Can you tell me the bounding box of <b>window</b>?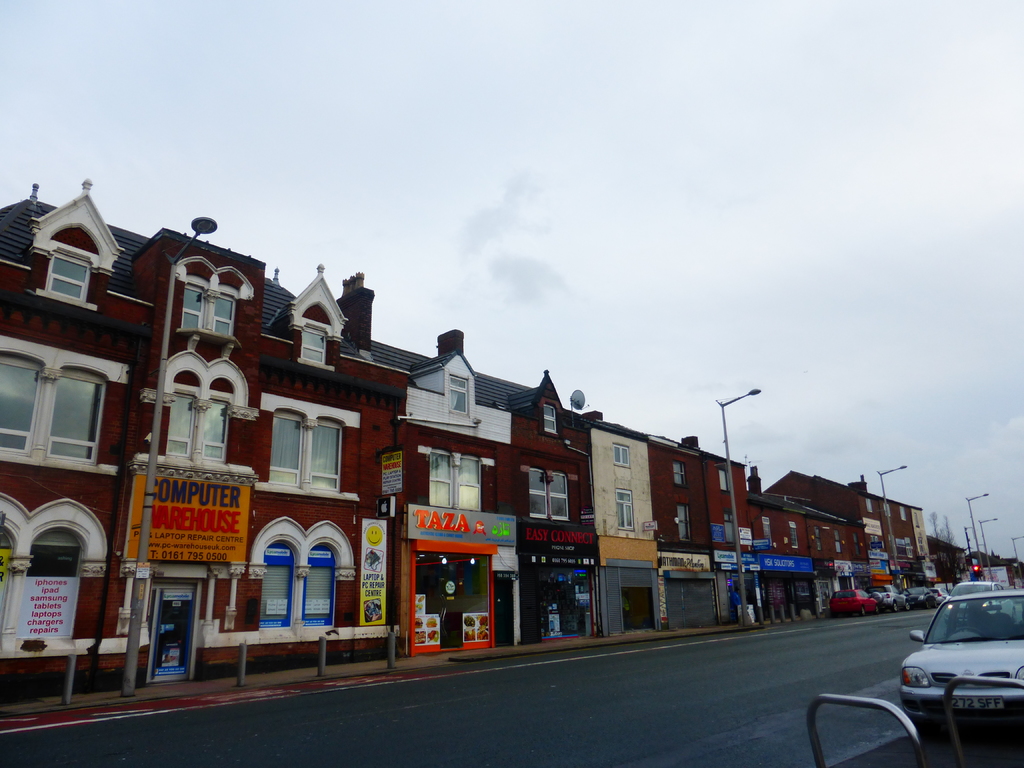
[left=411, top=352, right=476, bottom=417].
